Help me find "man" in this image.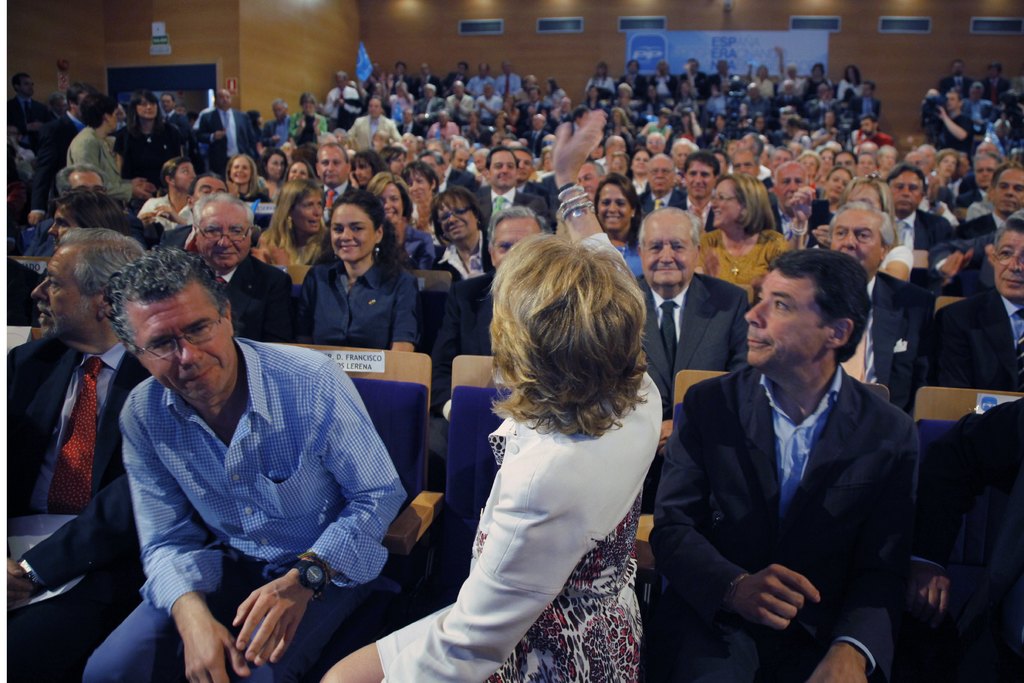
Found it: pyautogui.locateOnScreen(615, 57, 650, 104).
